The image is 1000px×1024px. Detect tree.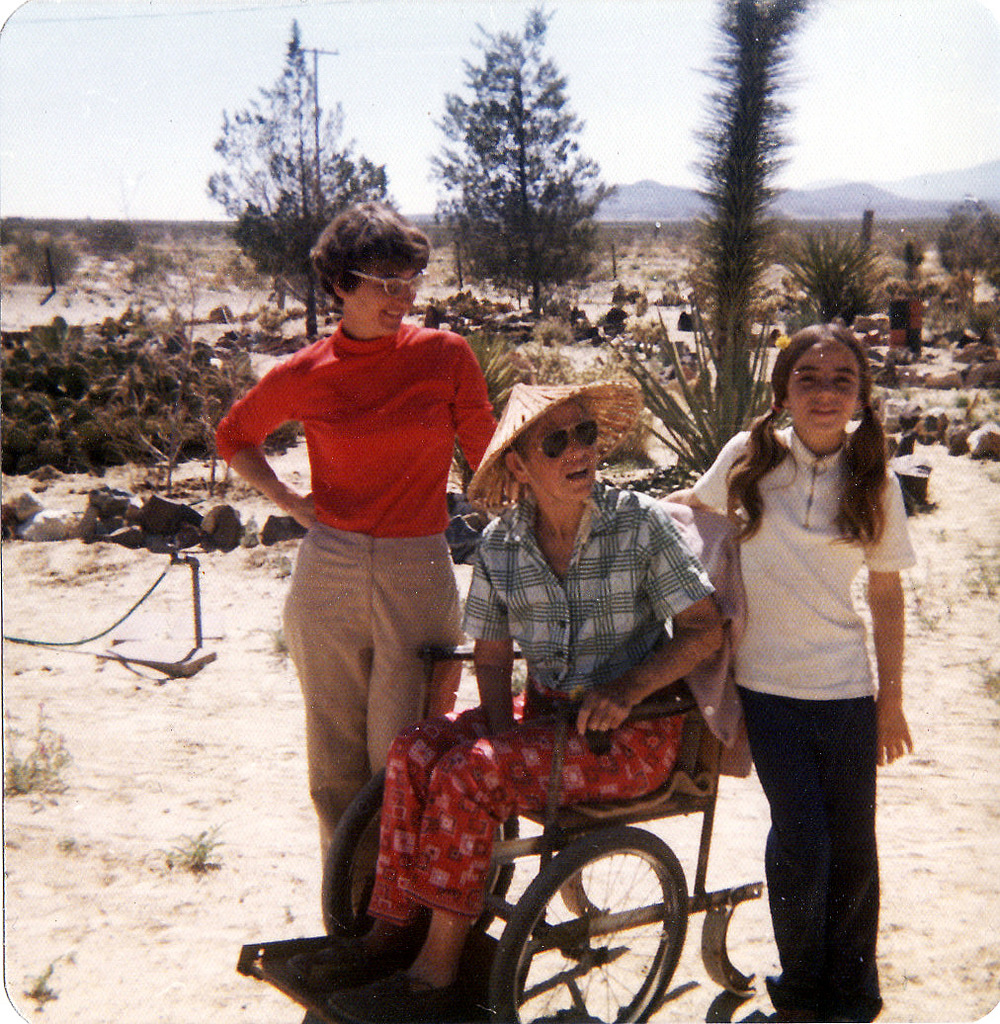
Detection: <region>936, 204, 999, 296</region>.
